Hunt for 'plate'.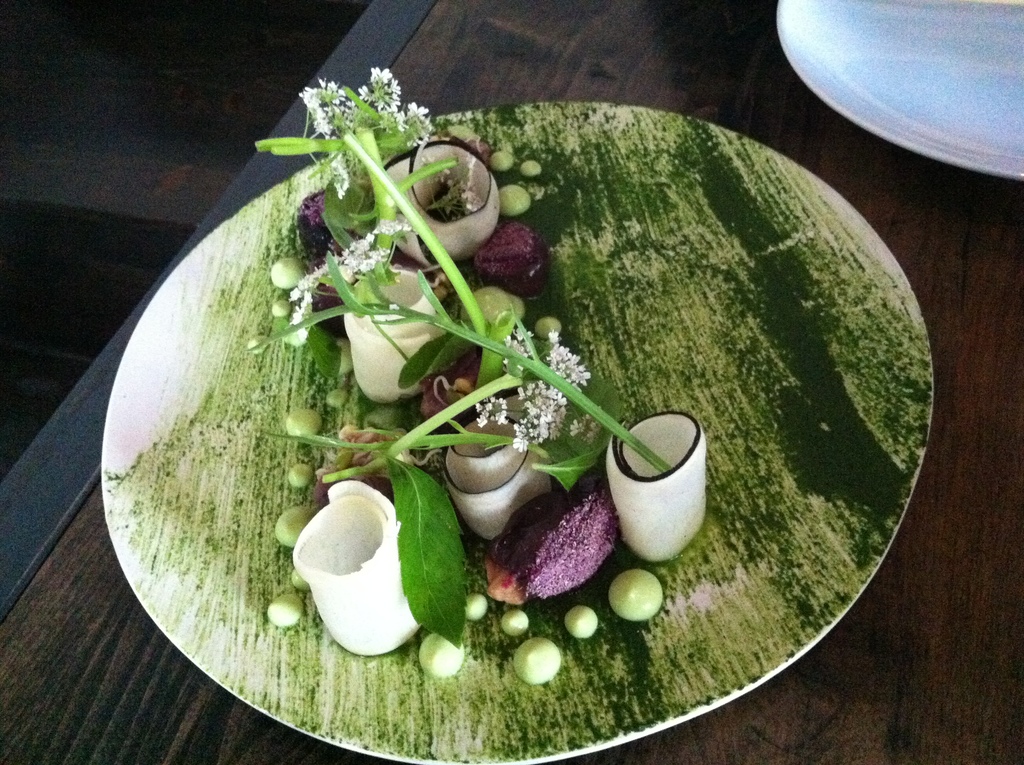
Hunted down at box=[774, 0, 1023, 181].
